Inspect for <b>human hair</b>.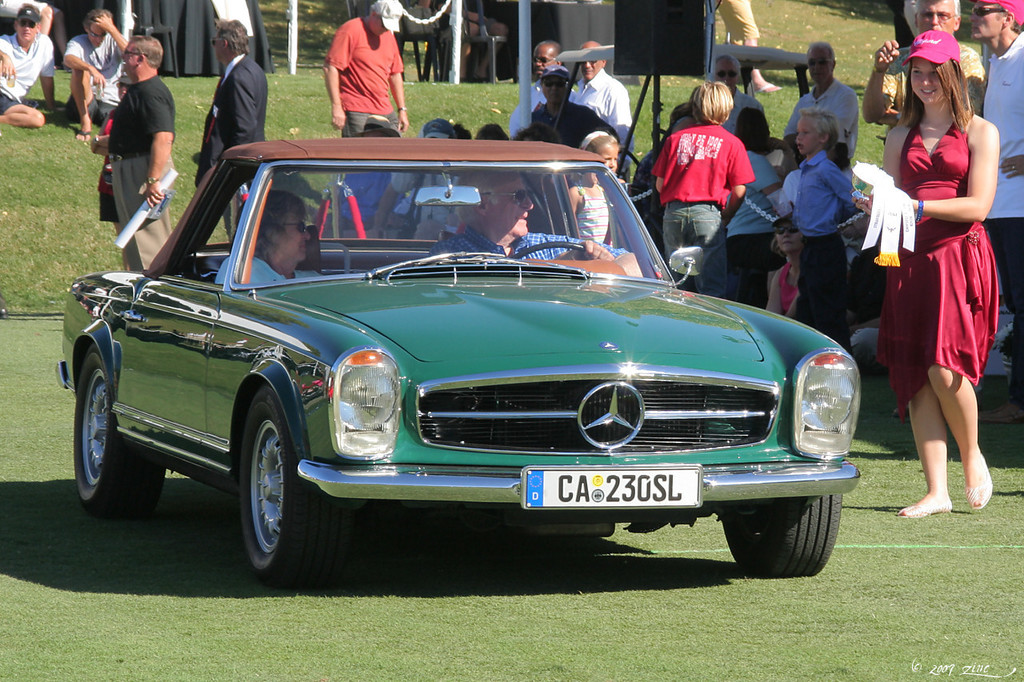
Inspection: x1=84, y1=7, x2=111, y2=27.
